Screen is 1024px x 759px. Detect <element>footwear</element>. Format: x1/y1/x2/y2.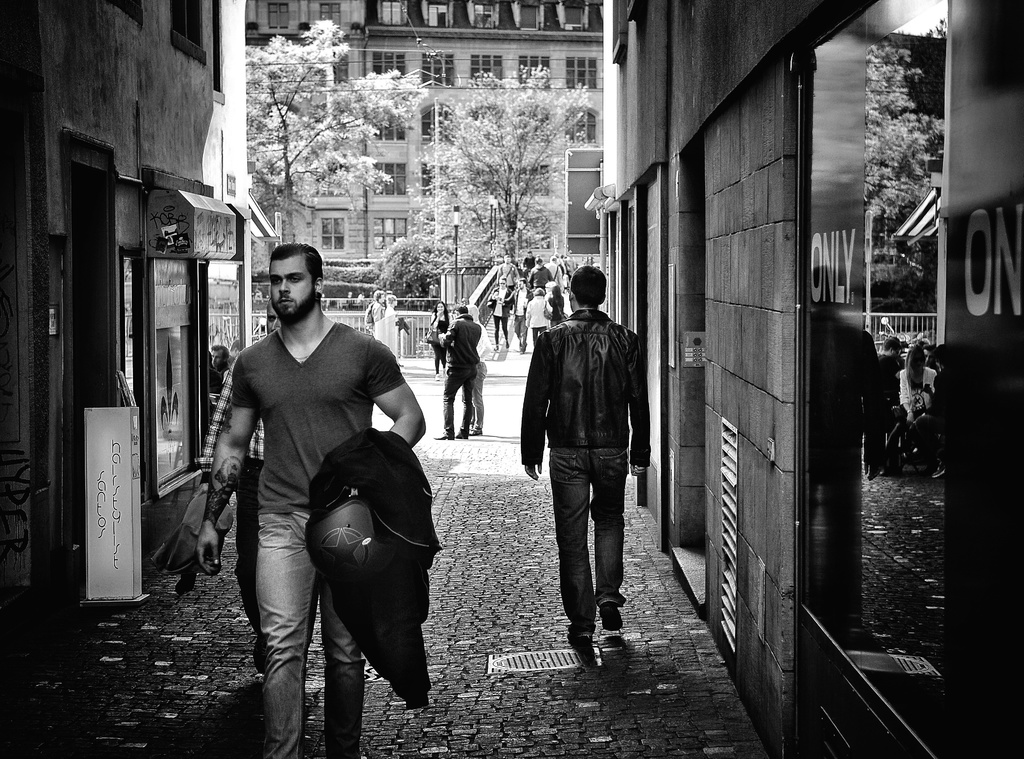
596/600/627/638.
